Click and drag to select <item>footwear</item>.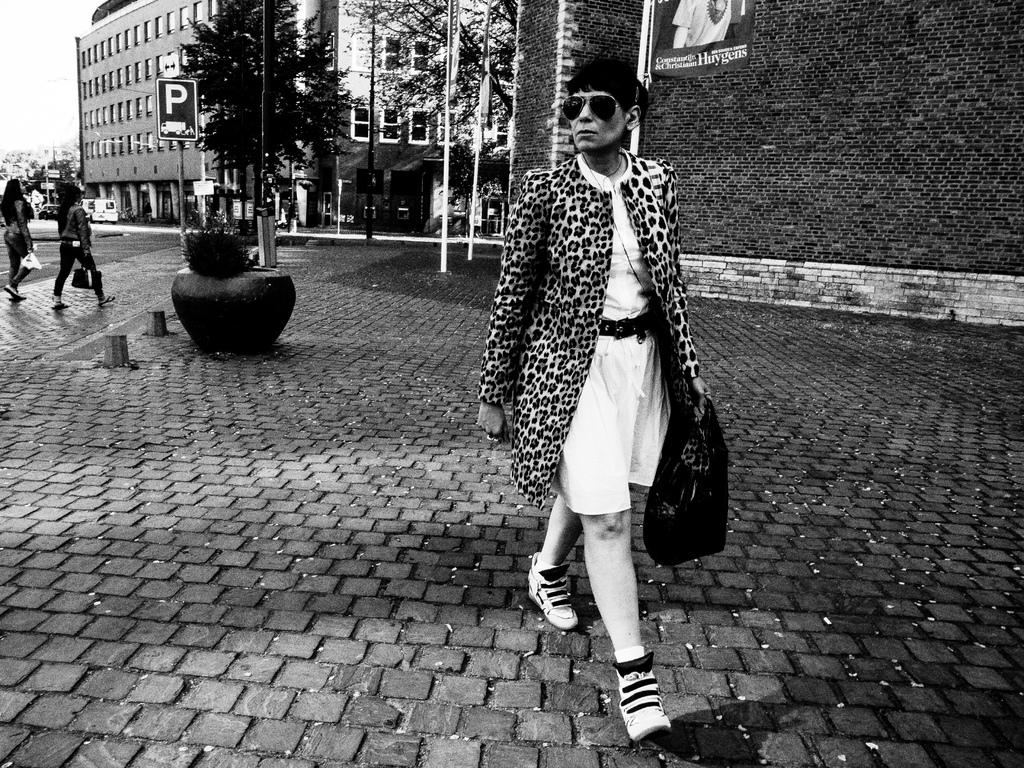
Selection: <region>3, 281, 25, 298</region>.
